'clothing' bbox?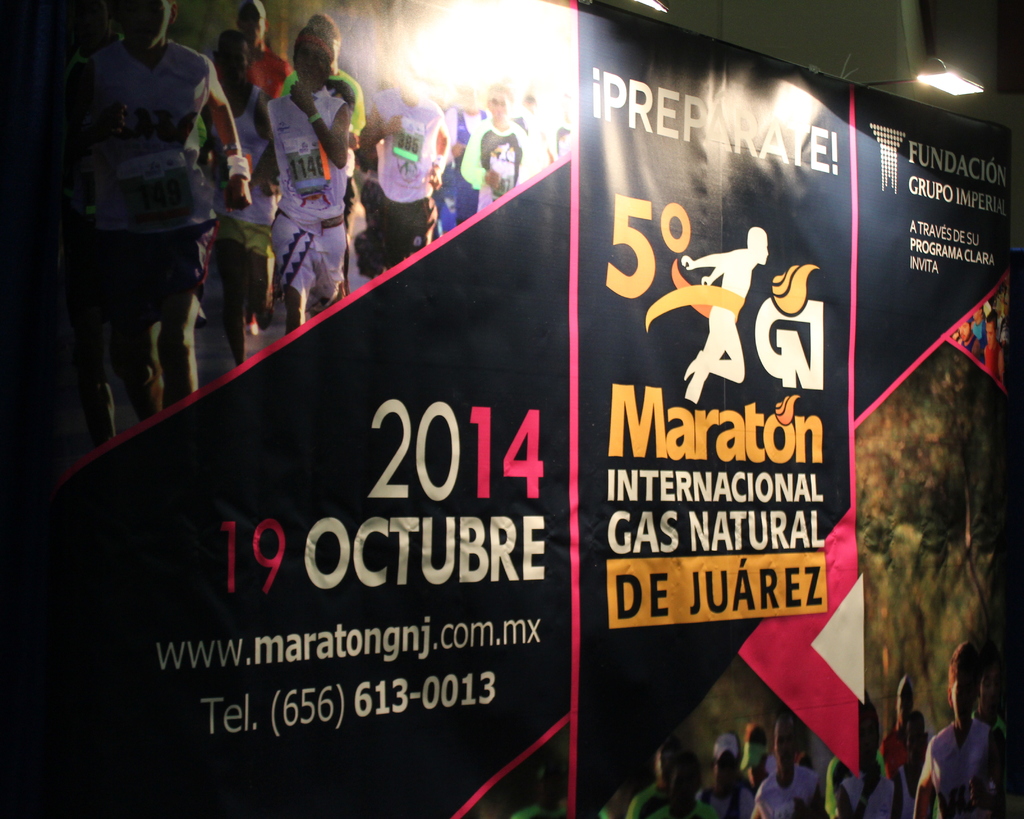
Rect(456, 112, 538, 185)
